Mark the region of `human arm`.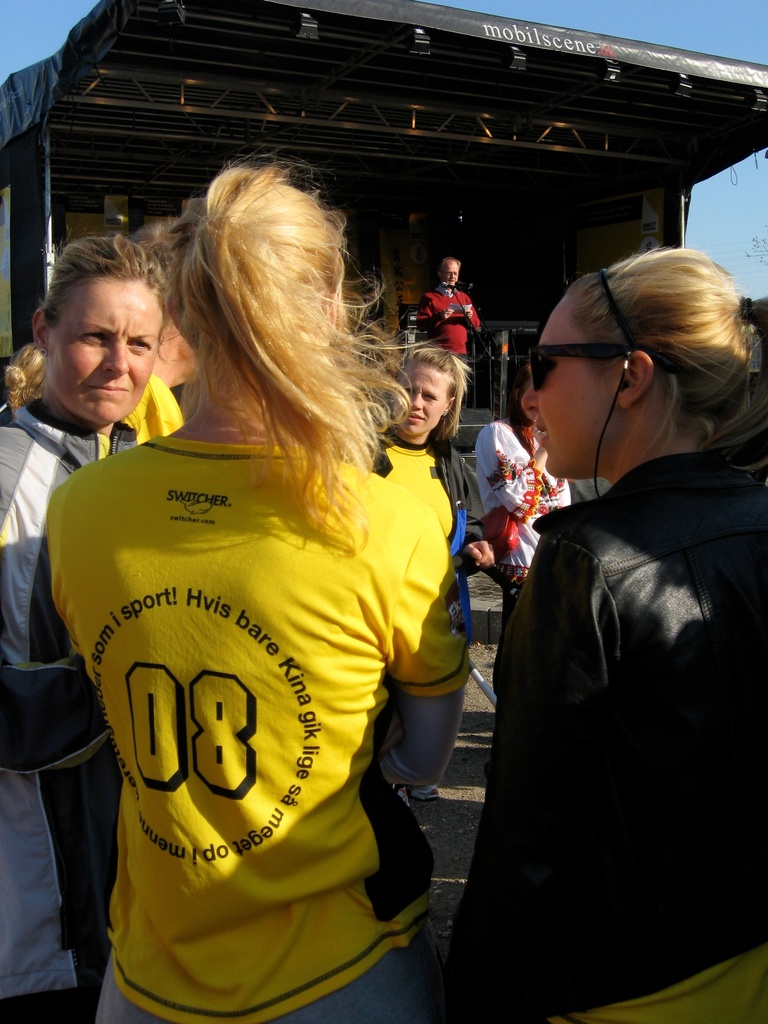
Region: bbox=[417, 296, 452, 333].
